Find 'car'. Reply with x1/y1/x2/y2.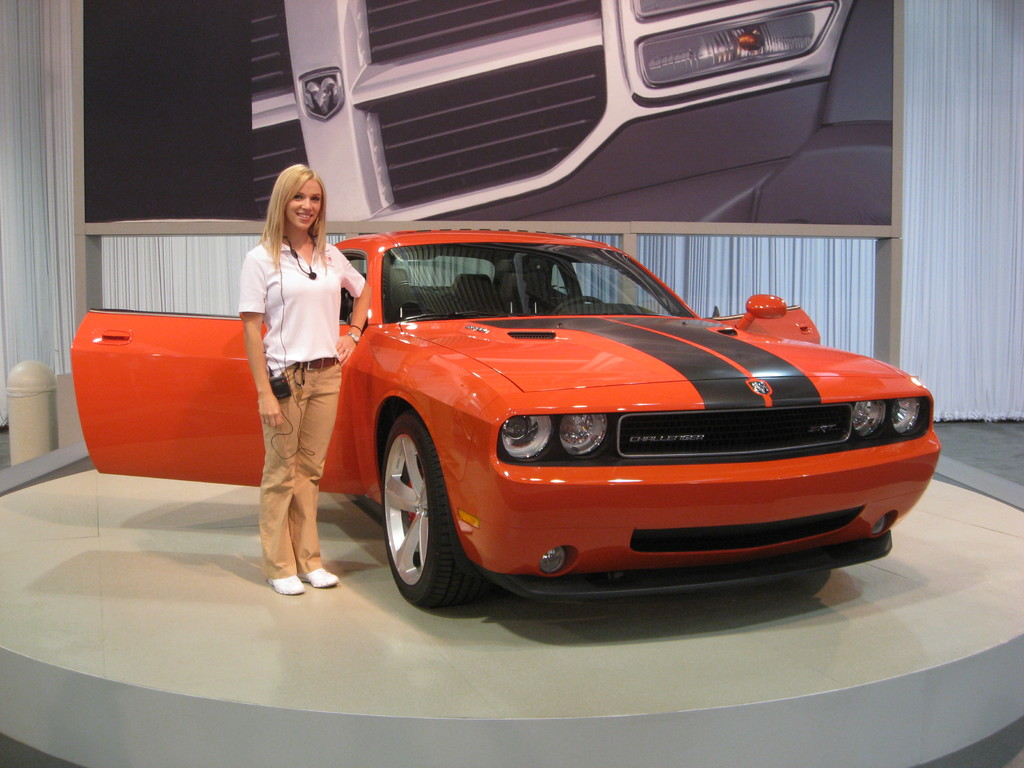
70/229/942/609.
